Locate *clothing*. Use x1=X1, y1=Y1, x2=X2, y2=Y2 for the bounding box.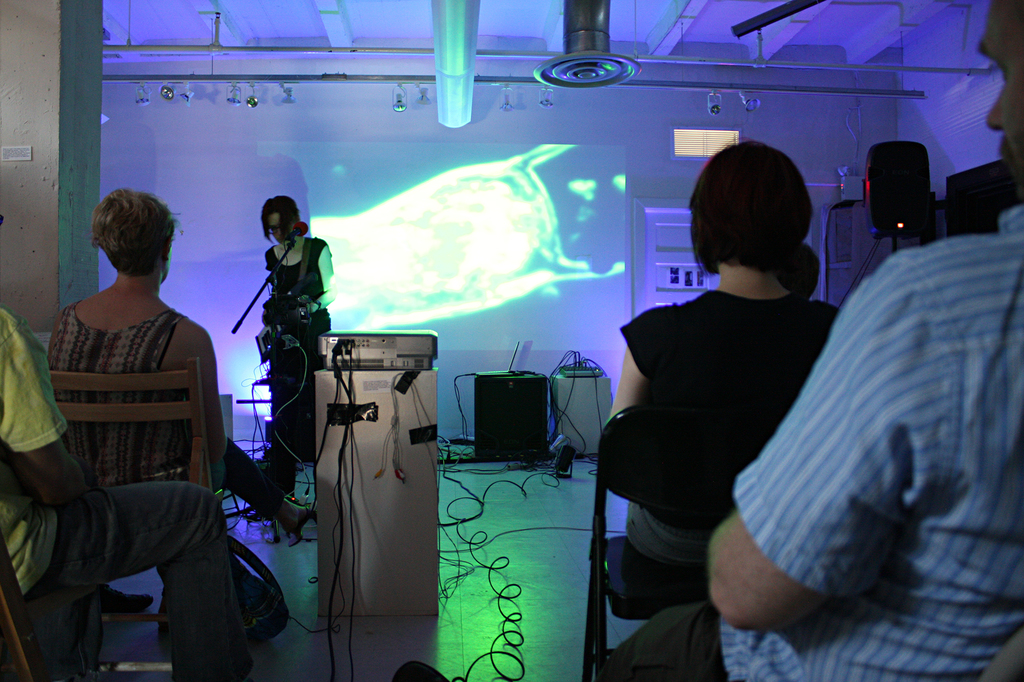
x1=51, y1=292, x2=181, y2=497.
